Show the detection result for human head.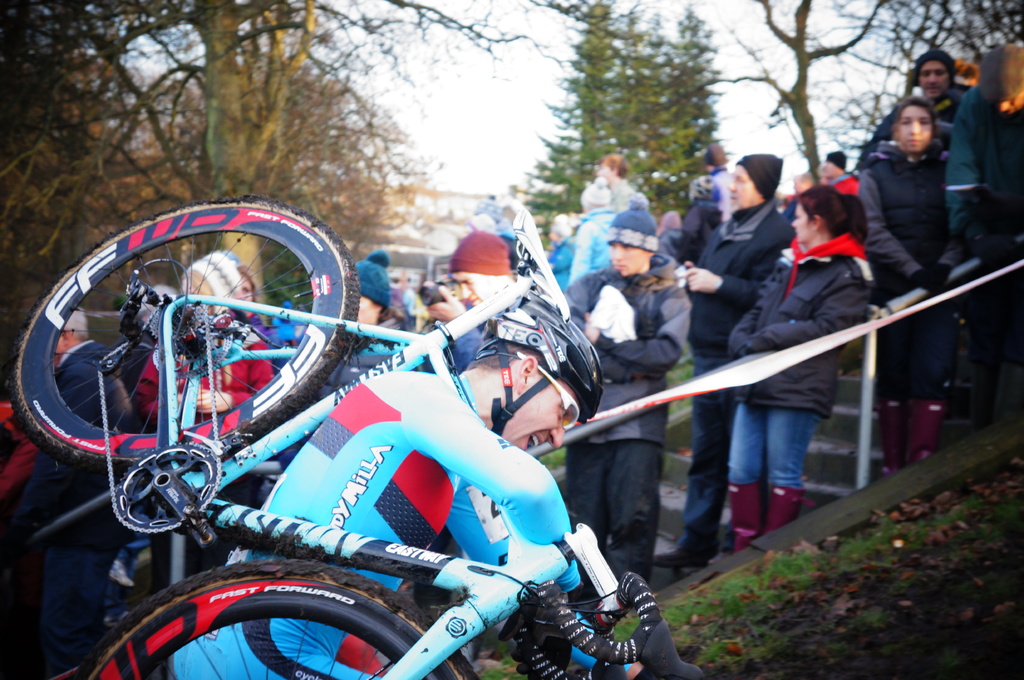
<region>788, 169, 810, 194</region>.
